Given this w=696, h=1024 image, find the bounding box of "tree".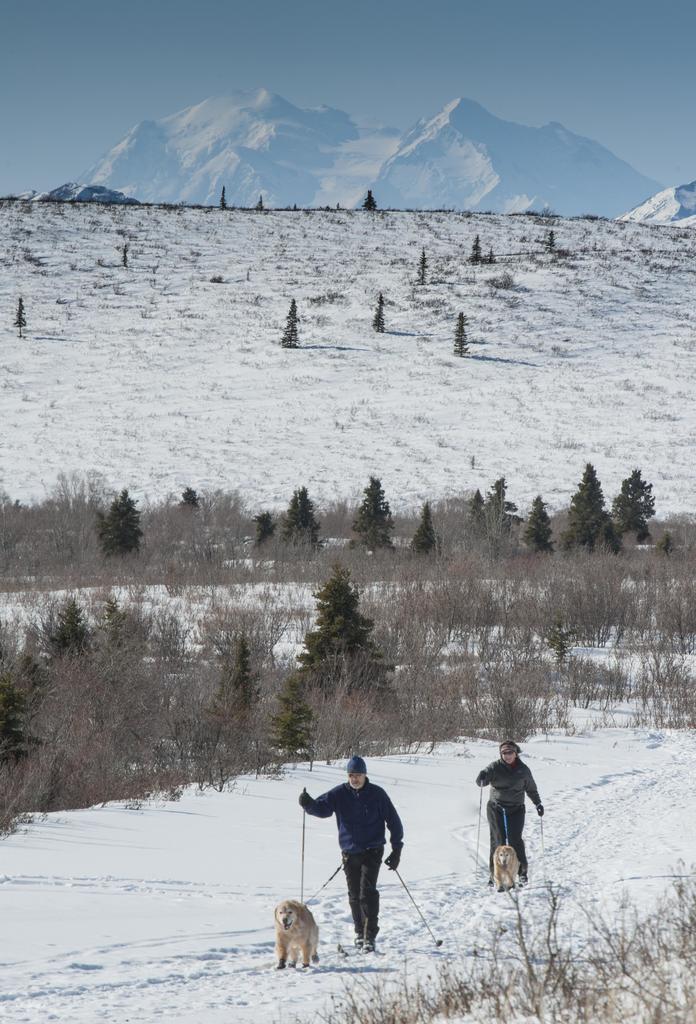
locate(342, 484, 468, 570).
